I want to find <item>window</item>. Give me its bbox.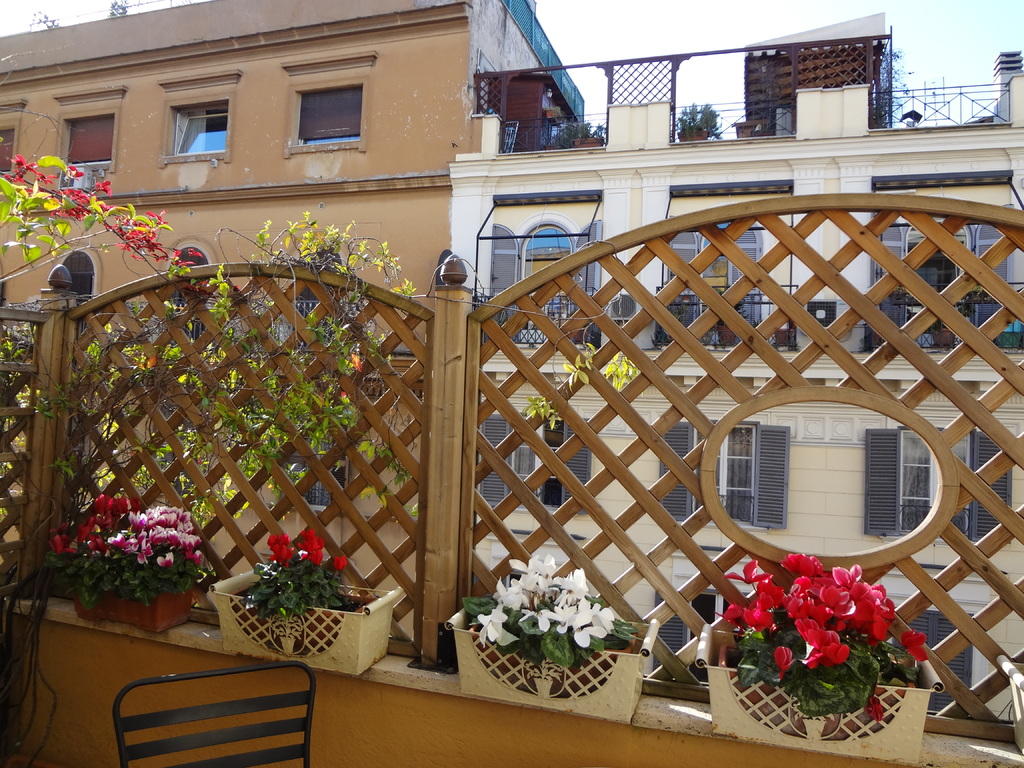
rect(895, 429, 975, 544).
